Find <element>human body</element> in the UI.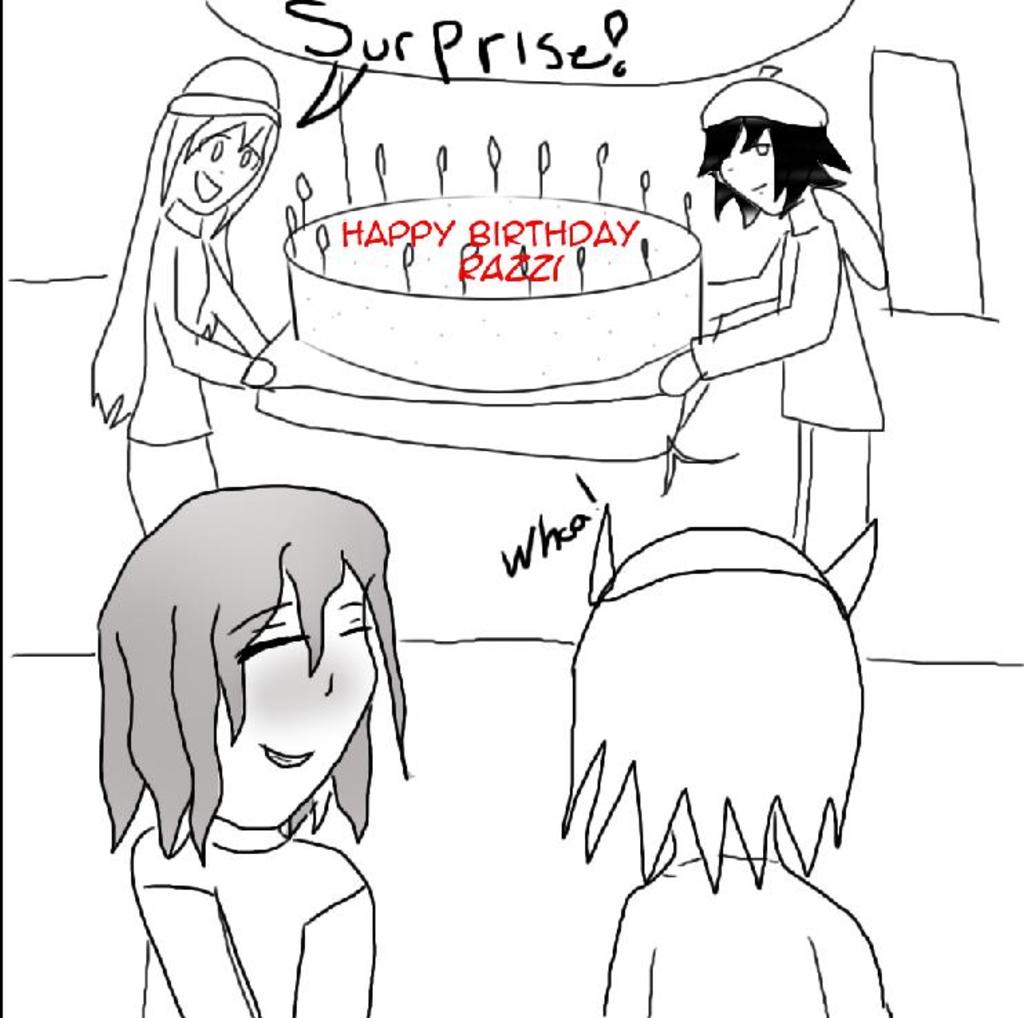
UI element at 560,501,897,1017.
